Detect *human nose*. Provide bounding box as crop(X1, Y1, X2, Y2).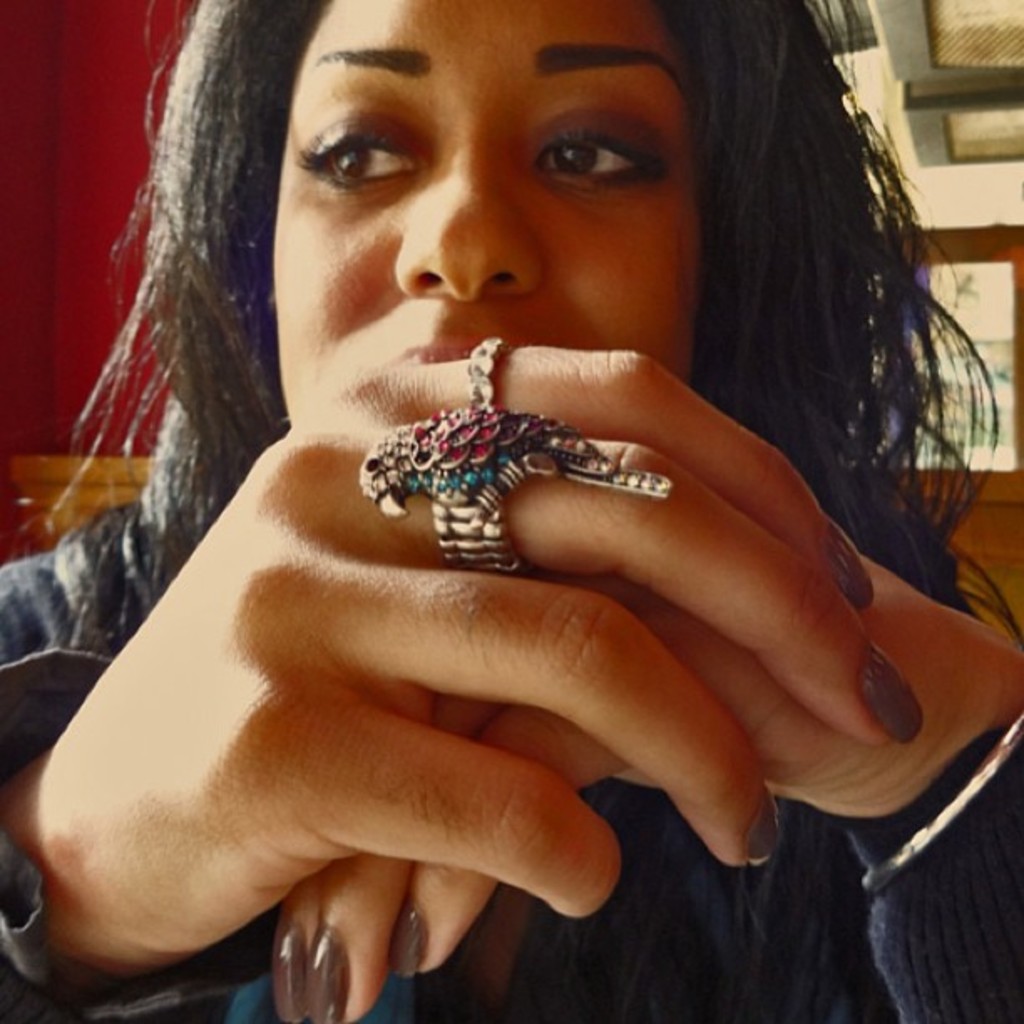
crop(392, 120, 544, 303).
